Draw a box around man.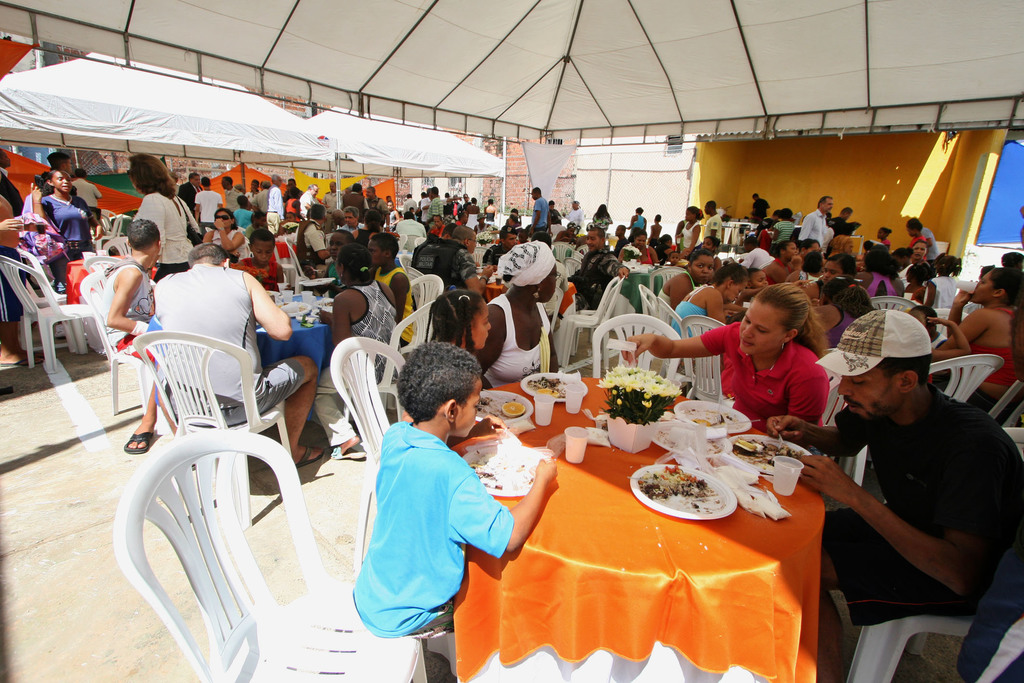
0:150:27:215.
